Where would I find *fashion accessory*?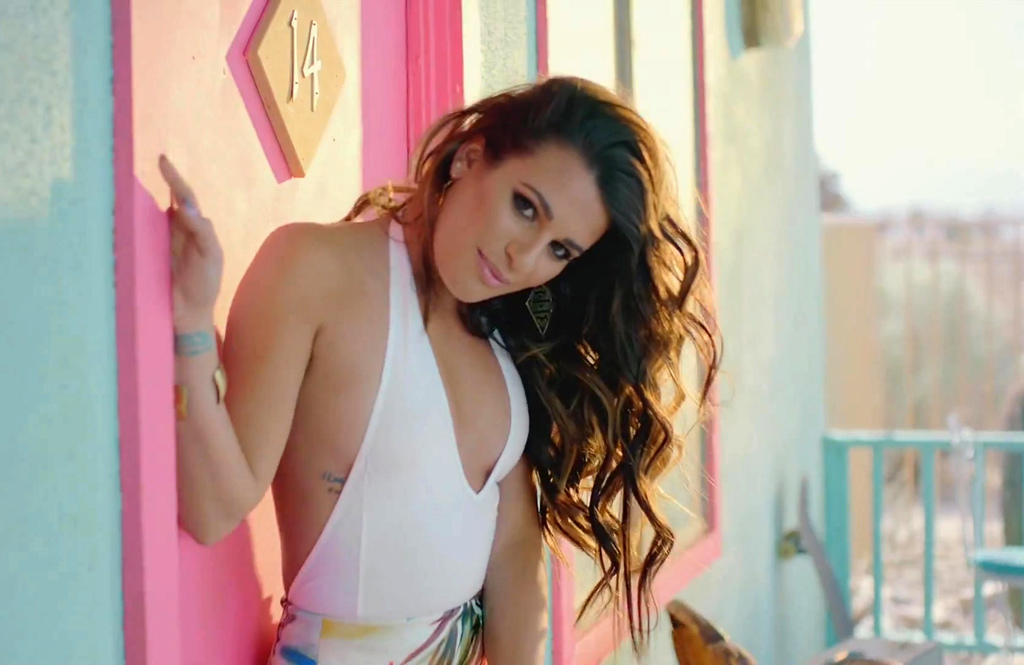
At bbox=[177, 360, 232, 421].
